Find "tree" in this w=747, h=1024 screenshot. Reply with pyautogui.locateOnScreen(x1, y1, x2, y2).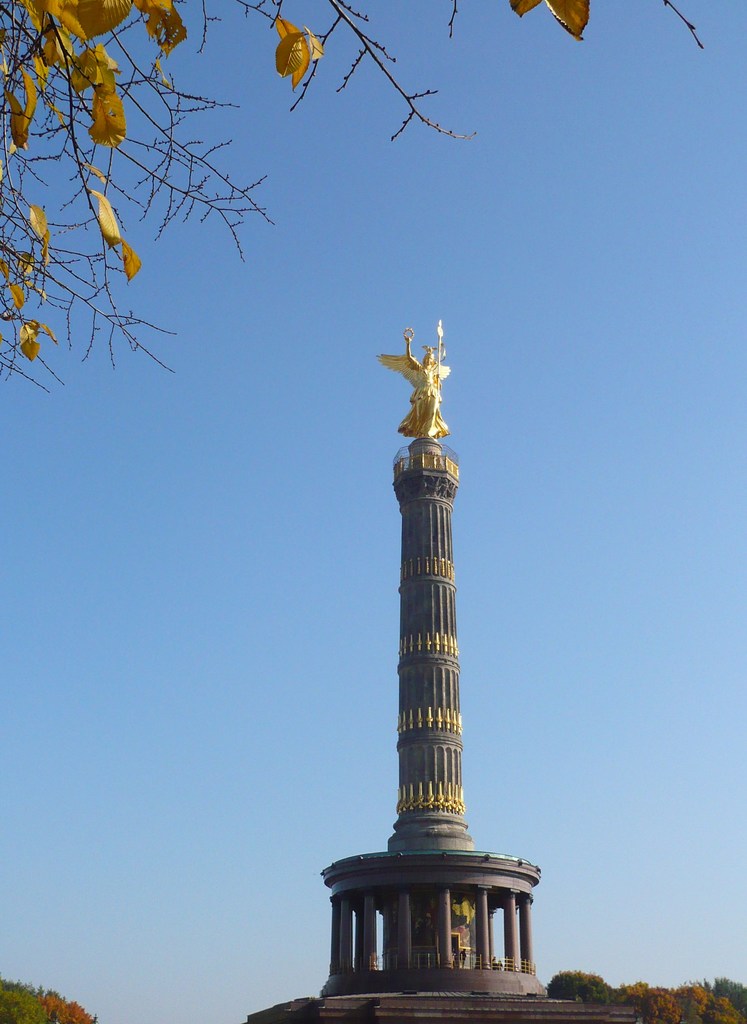
pyautogui.locateOnScreen(545, 962, 612, 1016).
